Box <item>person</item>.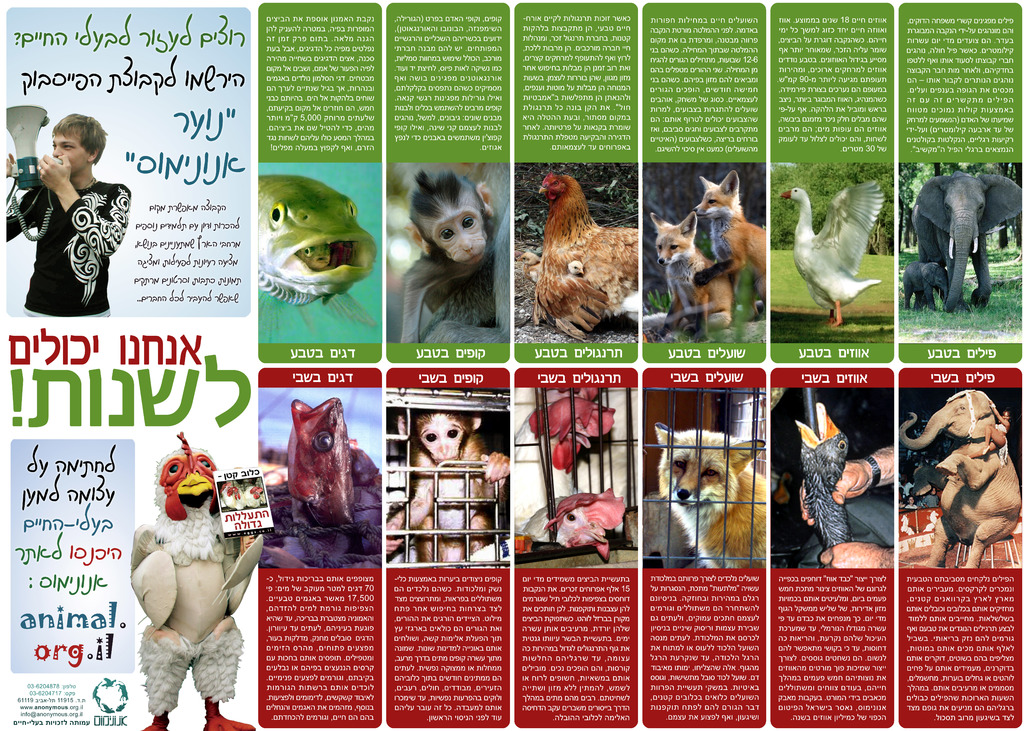
l=796, t=443, r=896, b=566.
